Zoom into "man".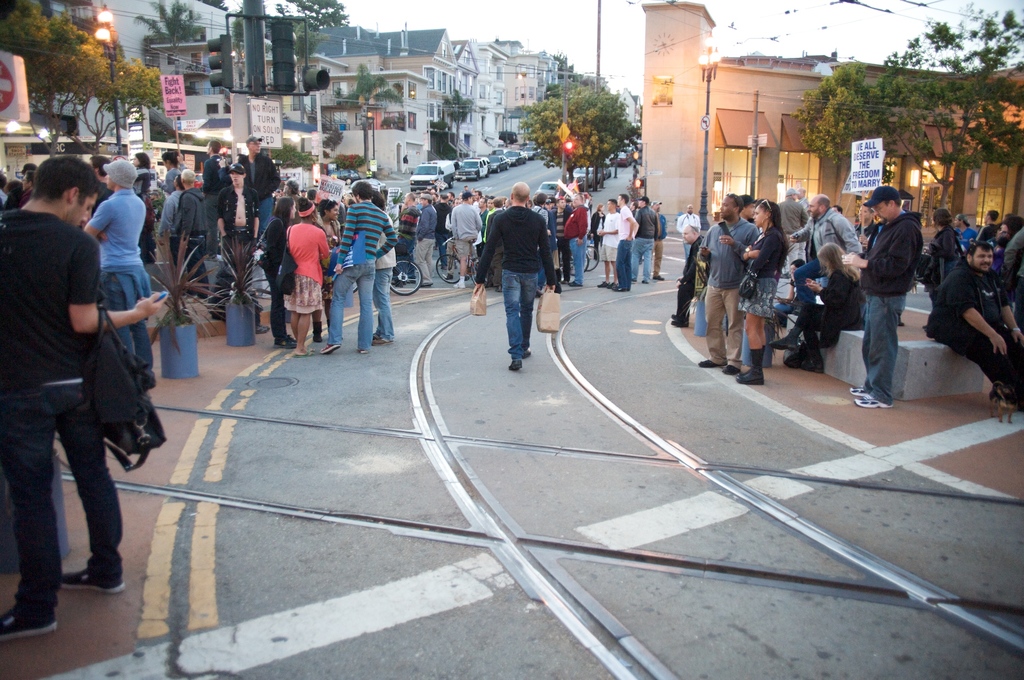
Zoom target: <region>215, 162, 258, 273</region>.
